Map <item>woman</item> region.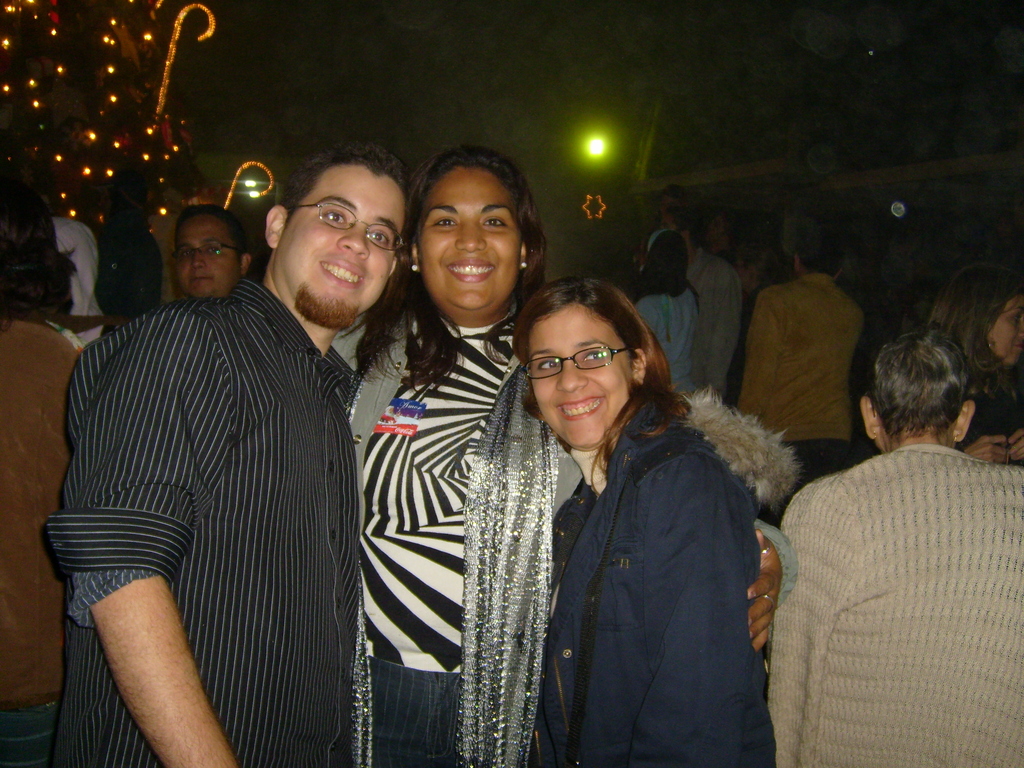
Mapped to [0,177,88,767].
